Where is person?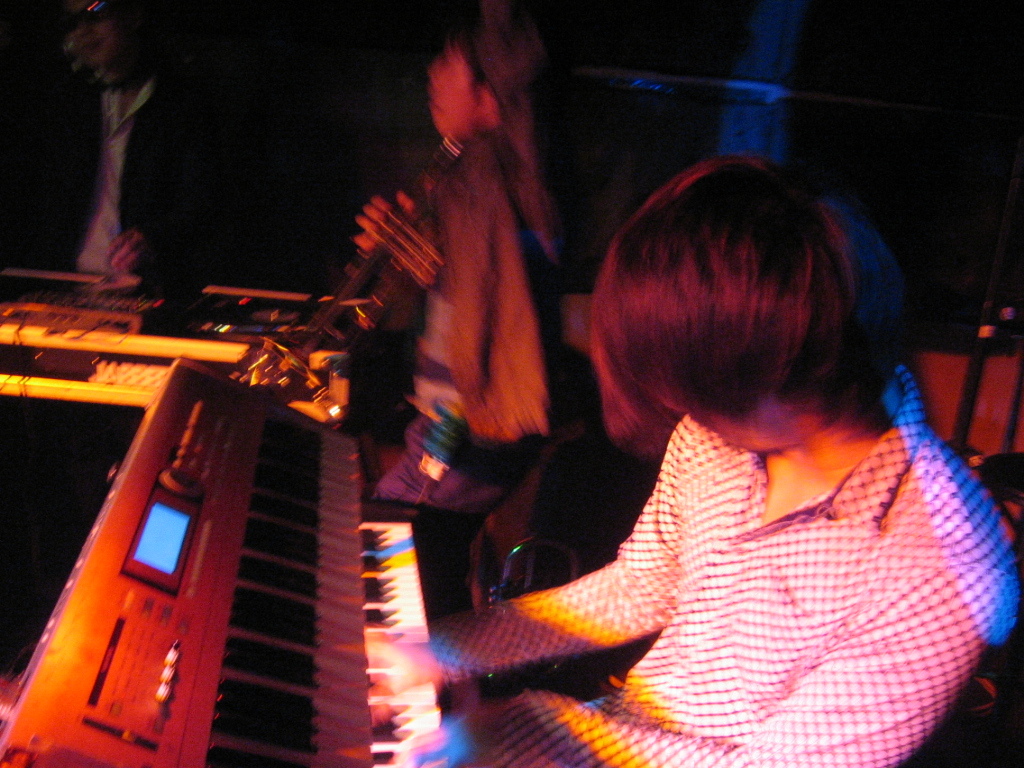
box=[317, 0, 593, 540].
